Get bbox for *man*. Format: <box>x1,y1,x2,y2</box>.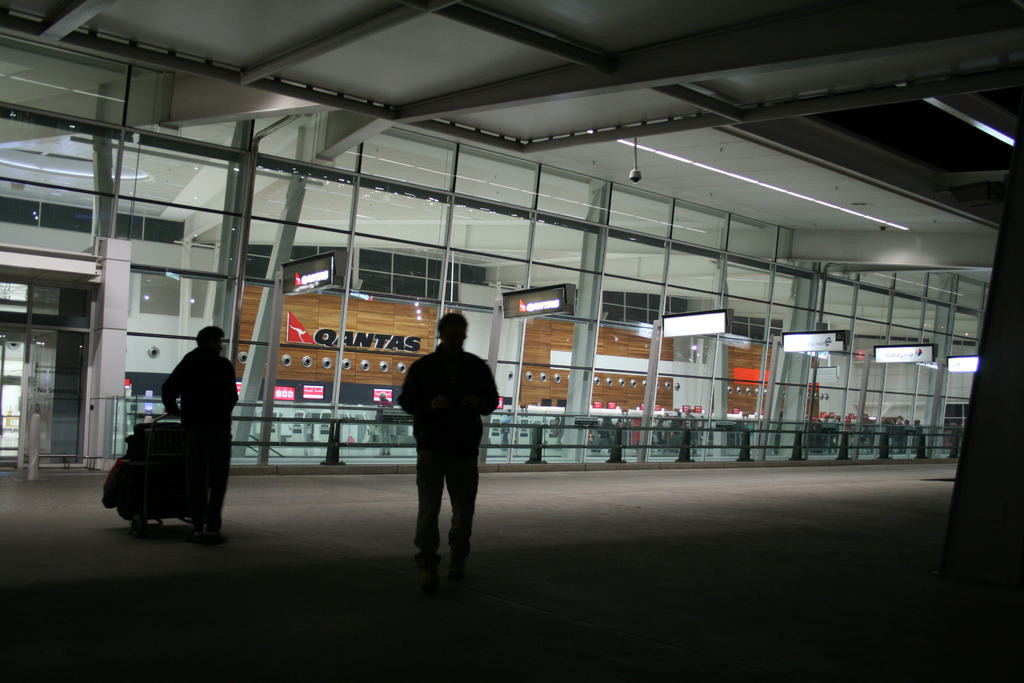
<box>144,329,236,519</box>.
